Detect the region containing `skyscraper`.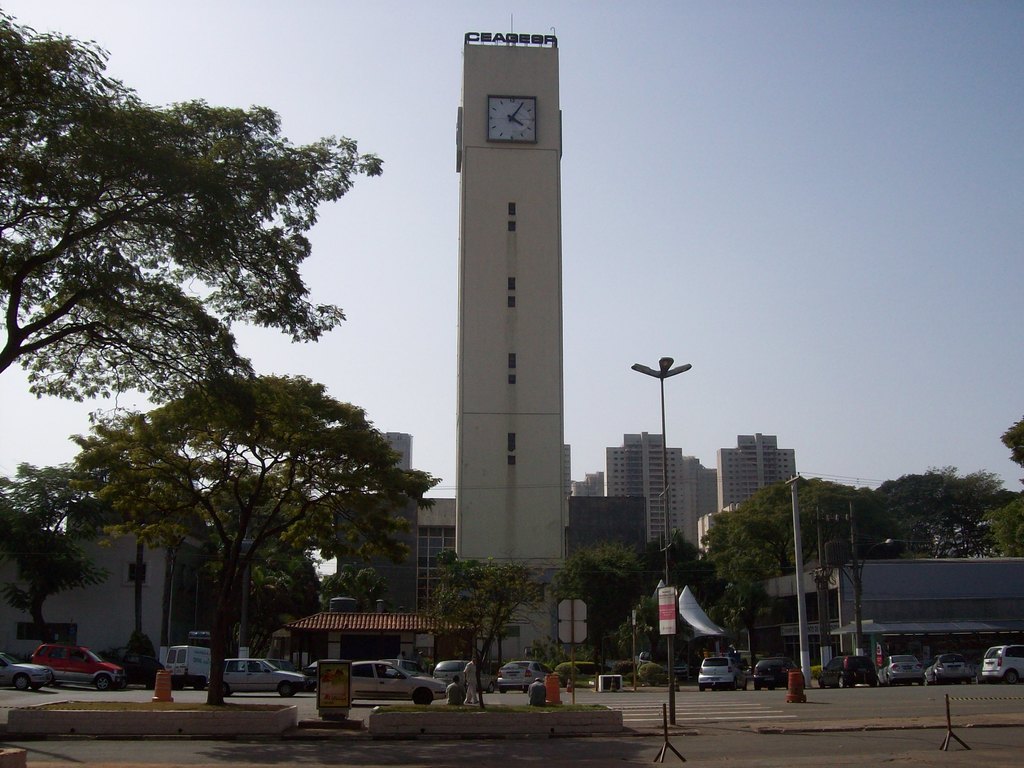
(449, 33, 565, 670).
